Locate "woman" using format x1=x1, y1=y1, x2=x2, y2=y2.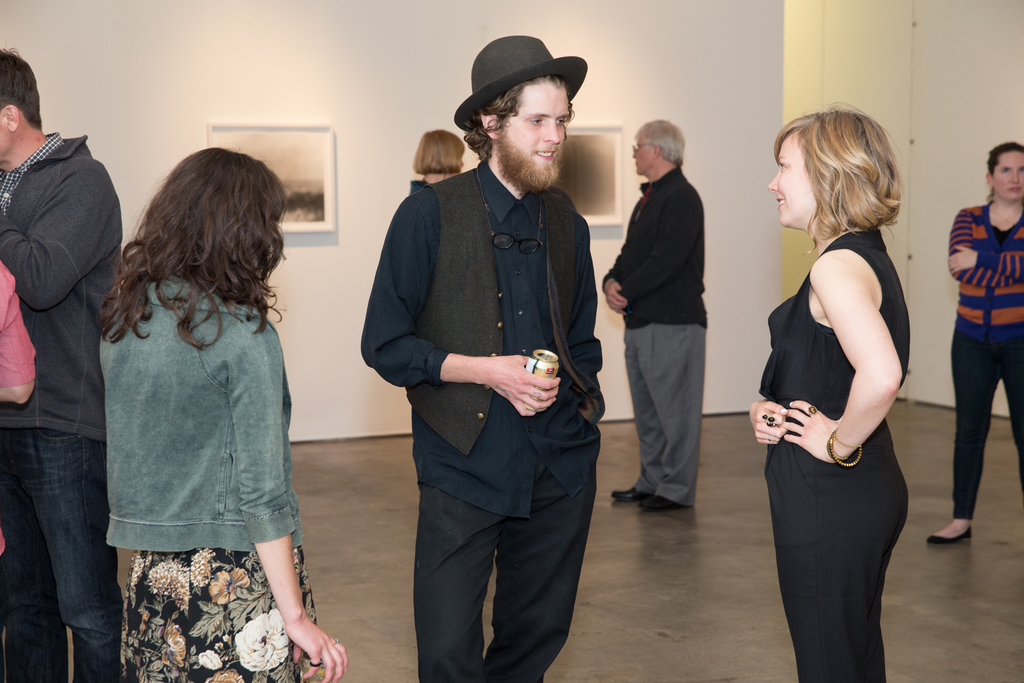
x1=931, y1=139, x2=1023, y2=547.
